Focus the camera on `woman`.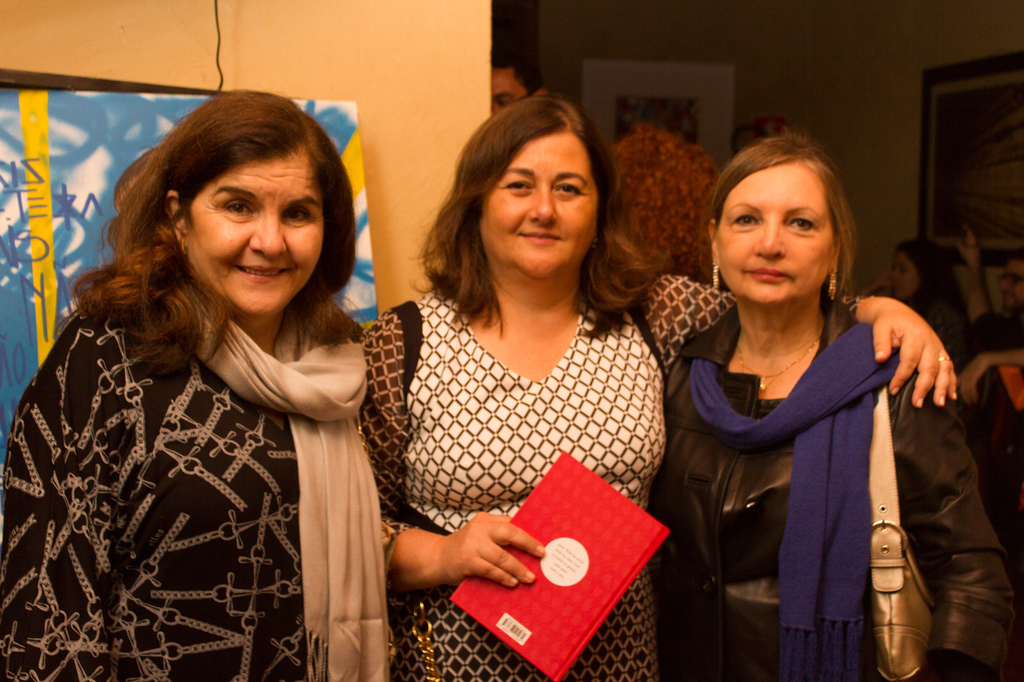
Focus region: locate(648, 119, 1016, 681).
